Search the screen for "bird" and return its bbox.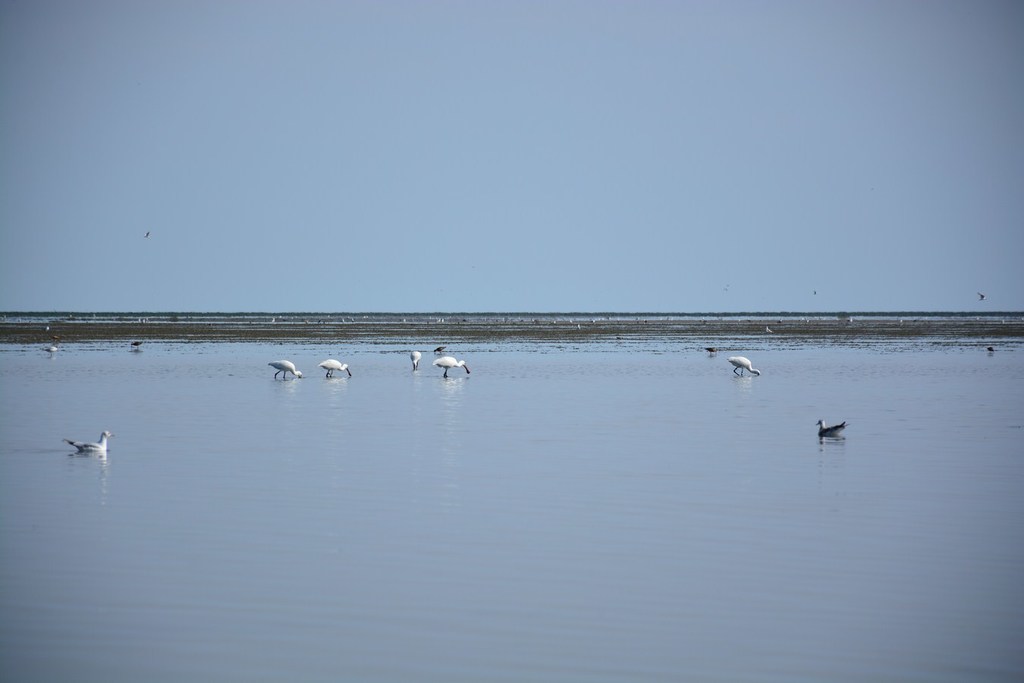
Found: 813,417,847,441.
